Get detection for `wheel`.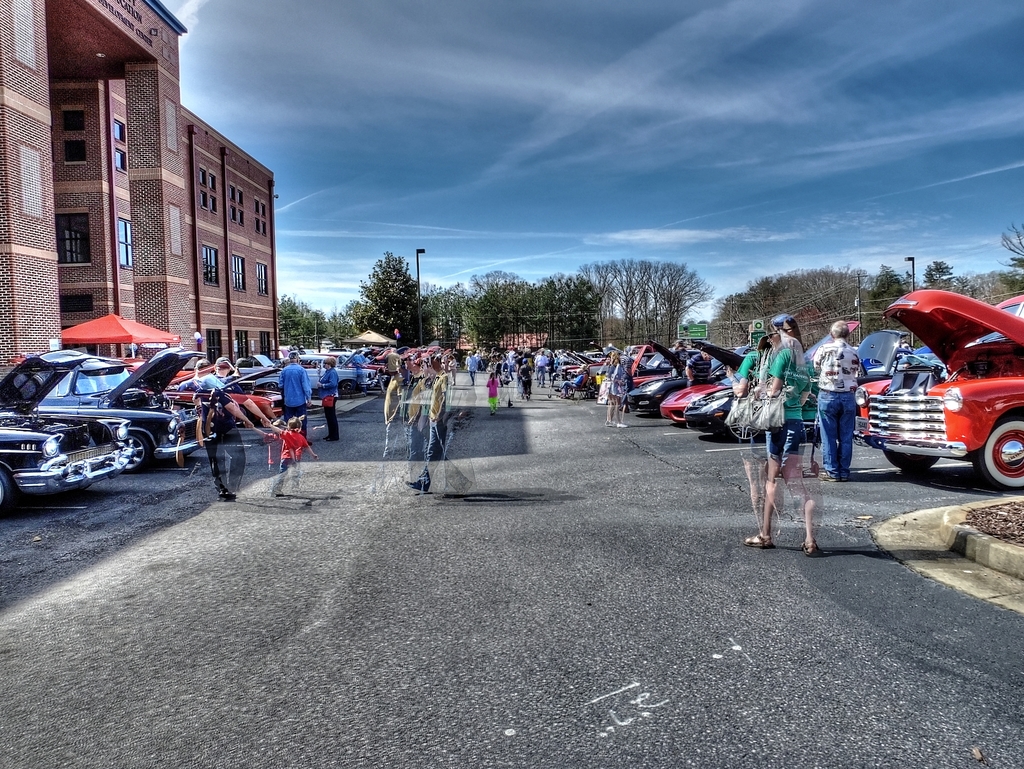
Detection: {"left": 725, "top": 424, "right": 759, "bottom": 440}.
